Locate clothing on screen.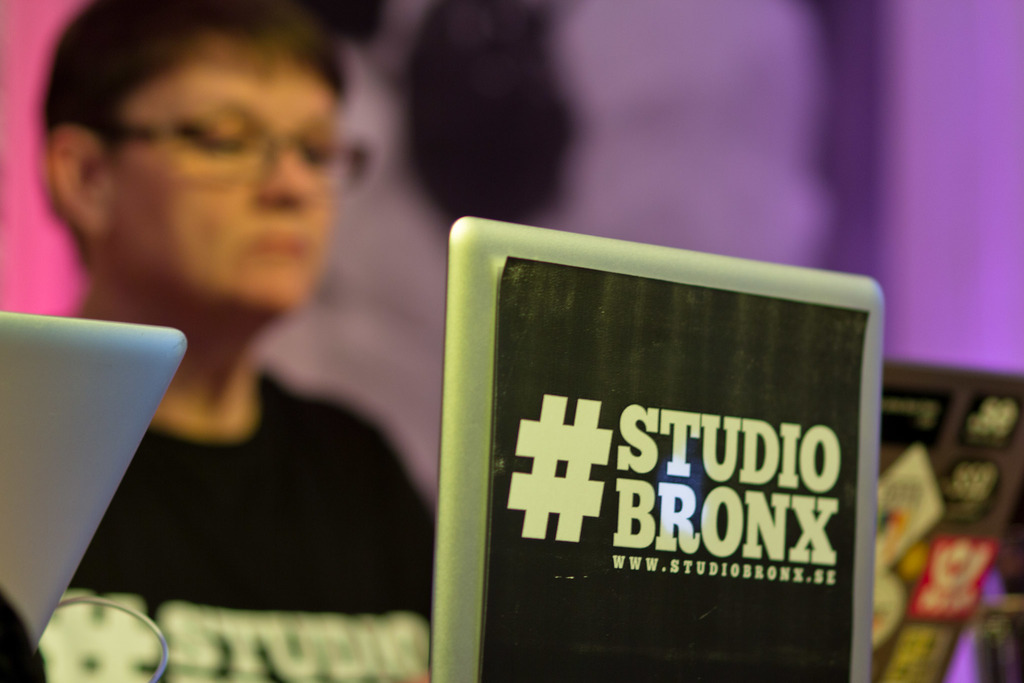
On screen at [25, 366, 438, 682].
